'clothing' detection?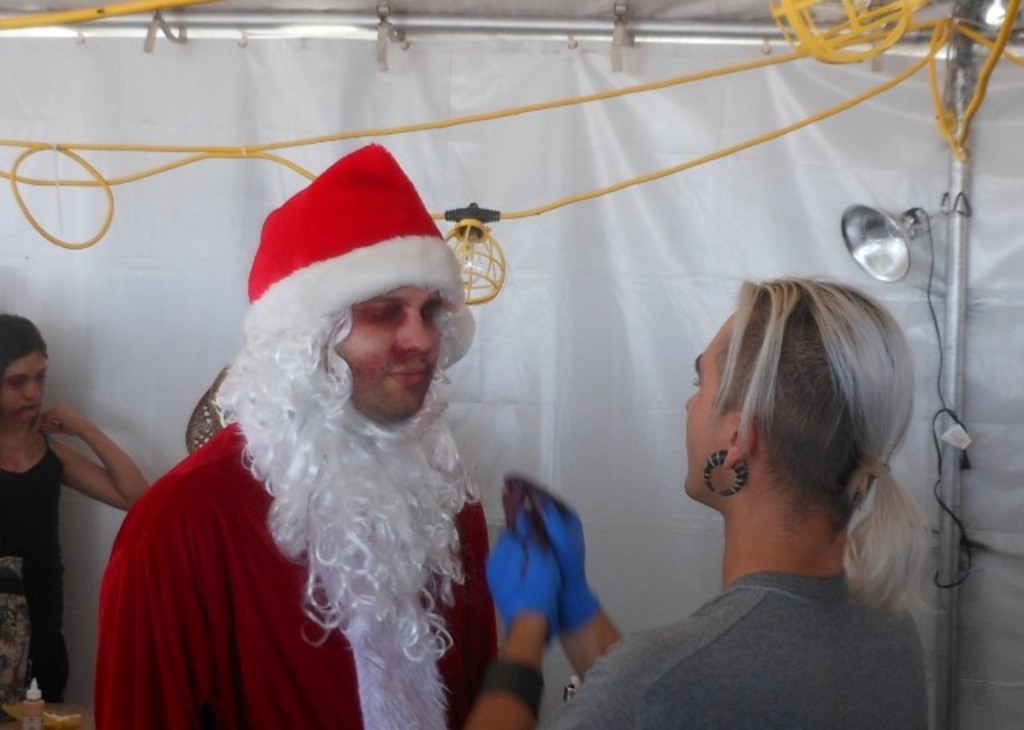
(left=541, top=567, right=930, bottom=728)
